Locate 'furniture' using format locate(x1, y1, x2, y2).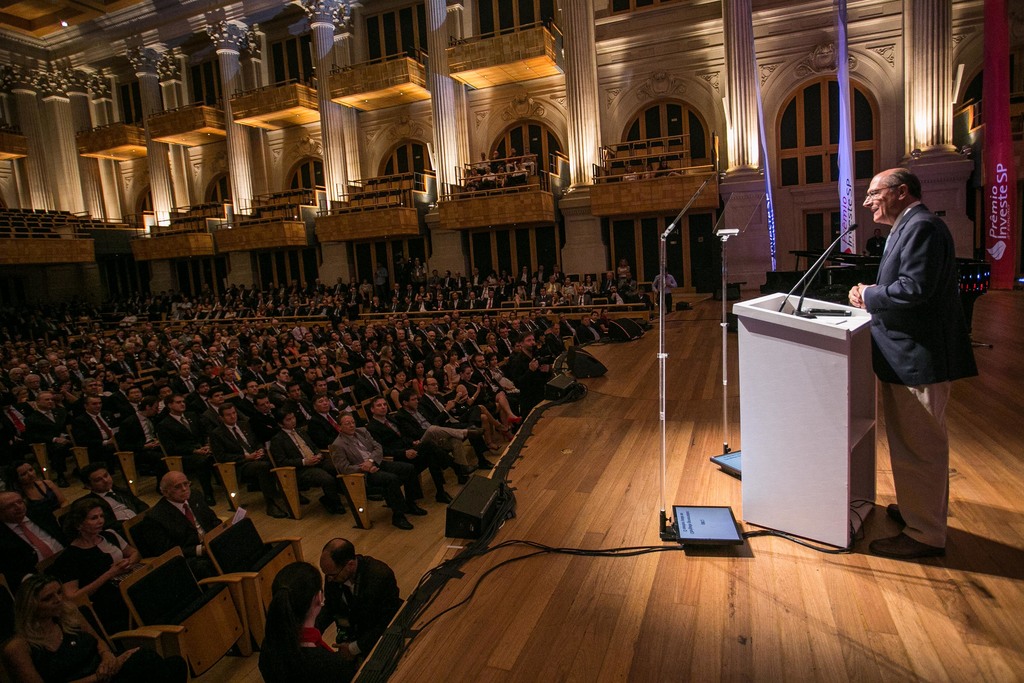
locate(731, 288, 875, 551).
